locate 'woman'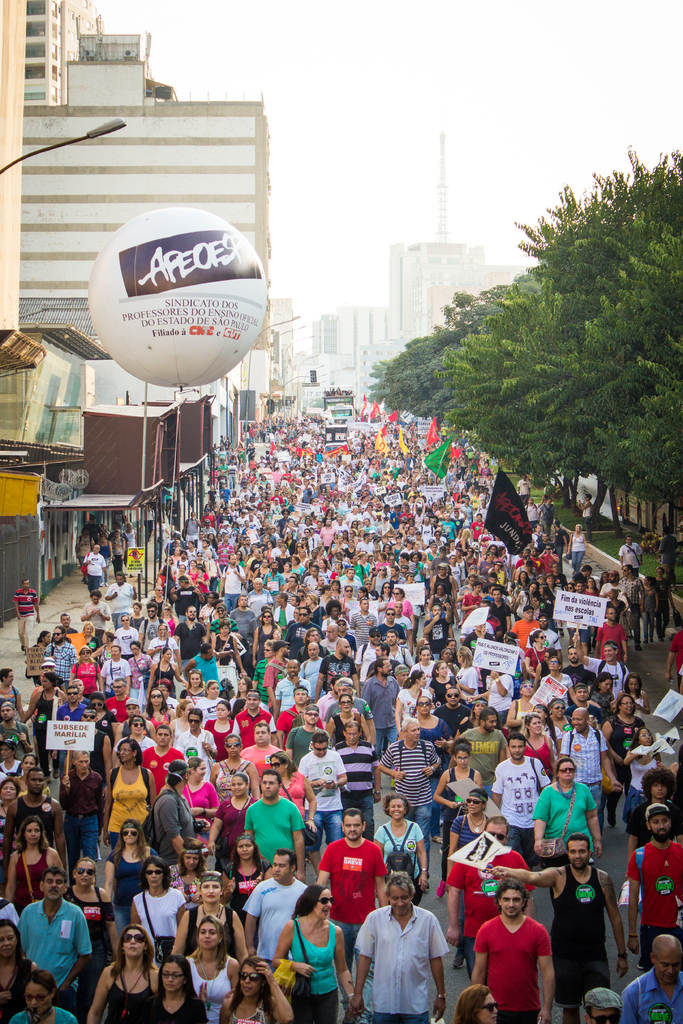
locate(620, 725, 664, 856)
